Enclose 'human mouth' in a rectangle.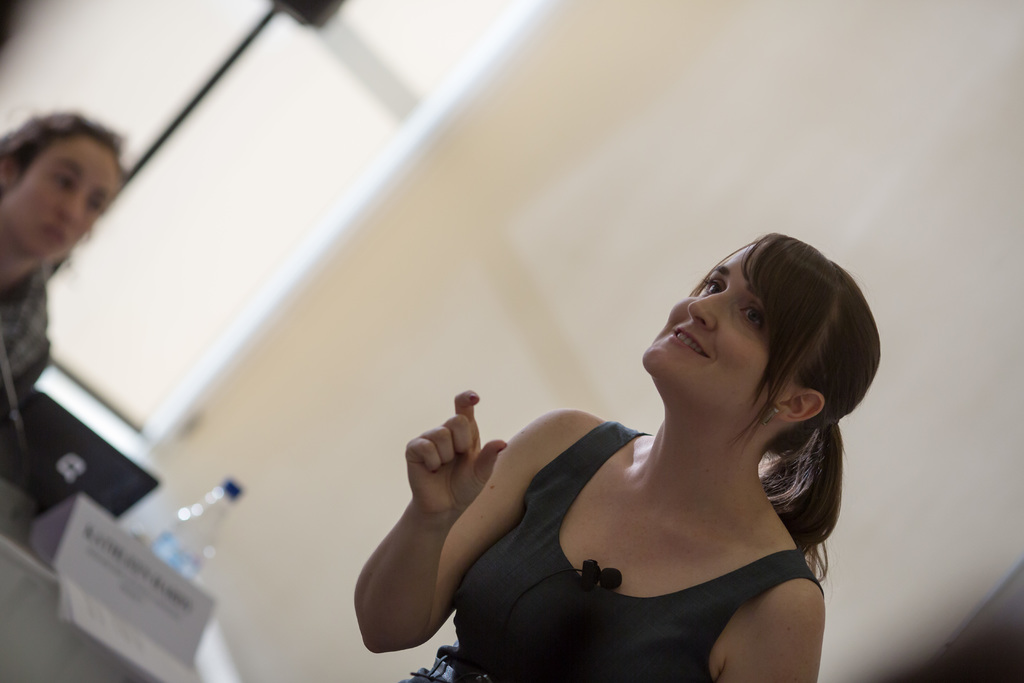
[44,222,65,240].
